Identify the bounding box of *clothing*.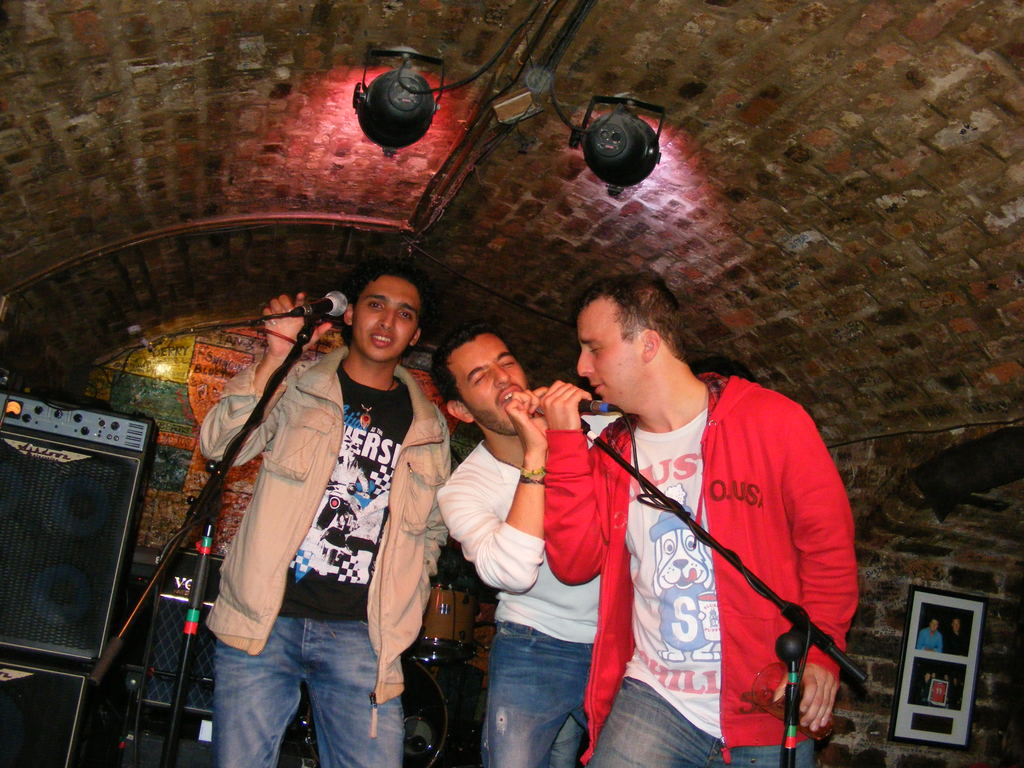
[569,349,851,753].
